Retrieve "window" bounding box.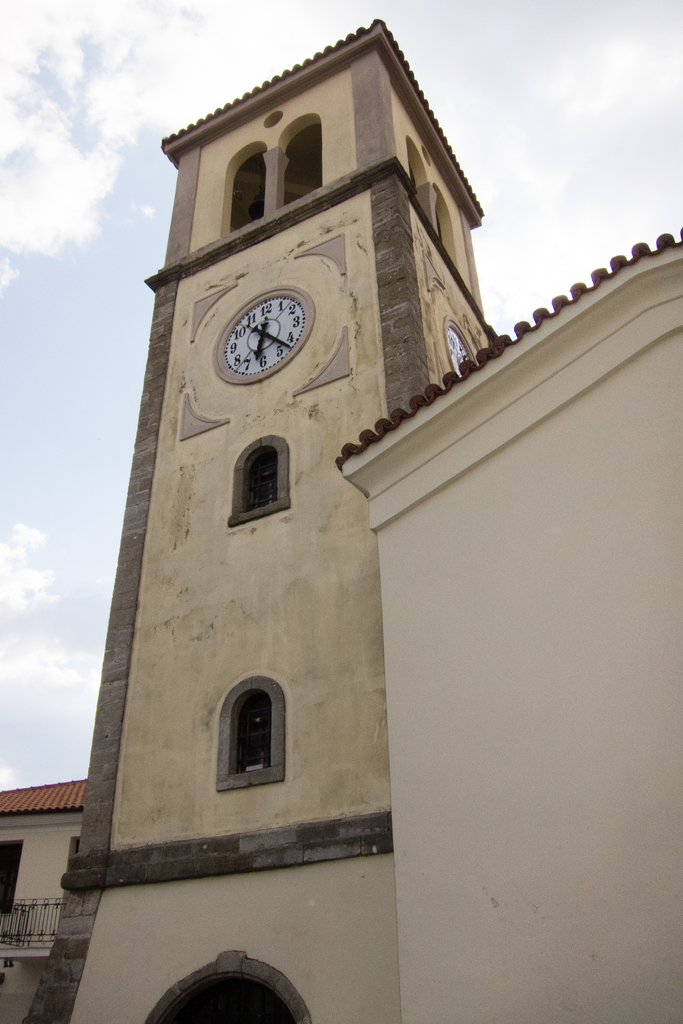
Bounding box: <bbox>225, 433, 293, 529</bbox>.
